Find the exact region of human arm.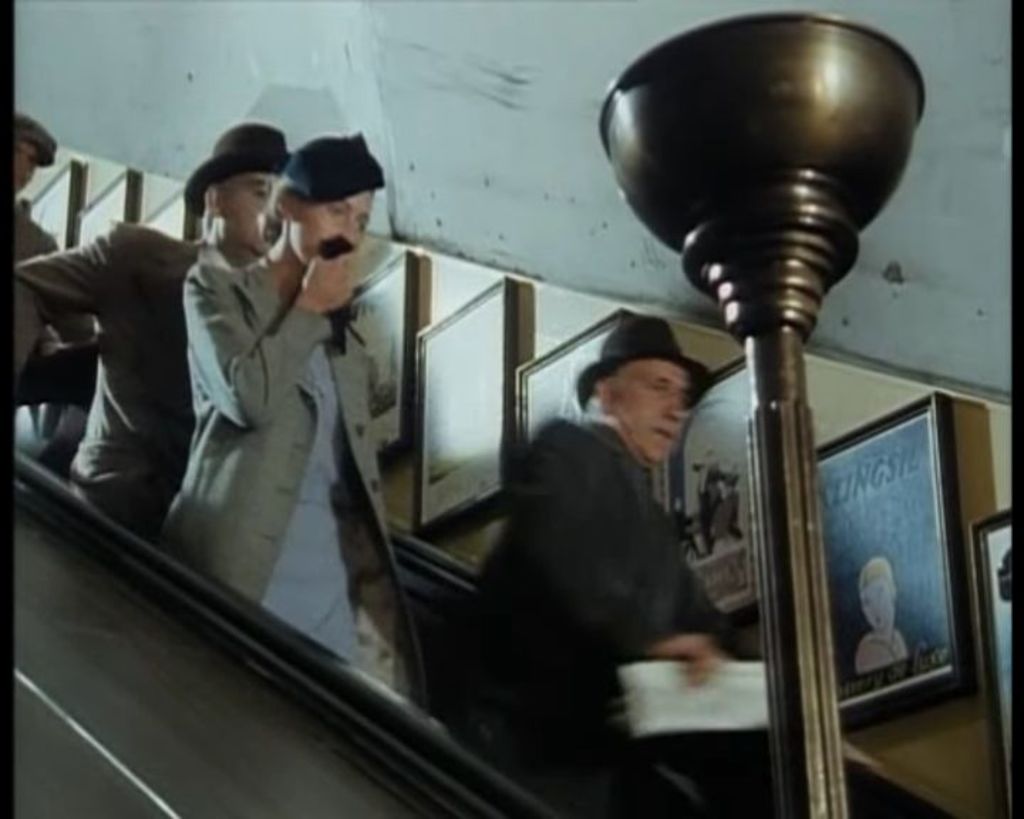
Exact region: {"x1": 182, "y1": 246, "x2": 354, "y2": 427}.
